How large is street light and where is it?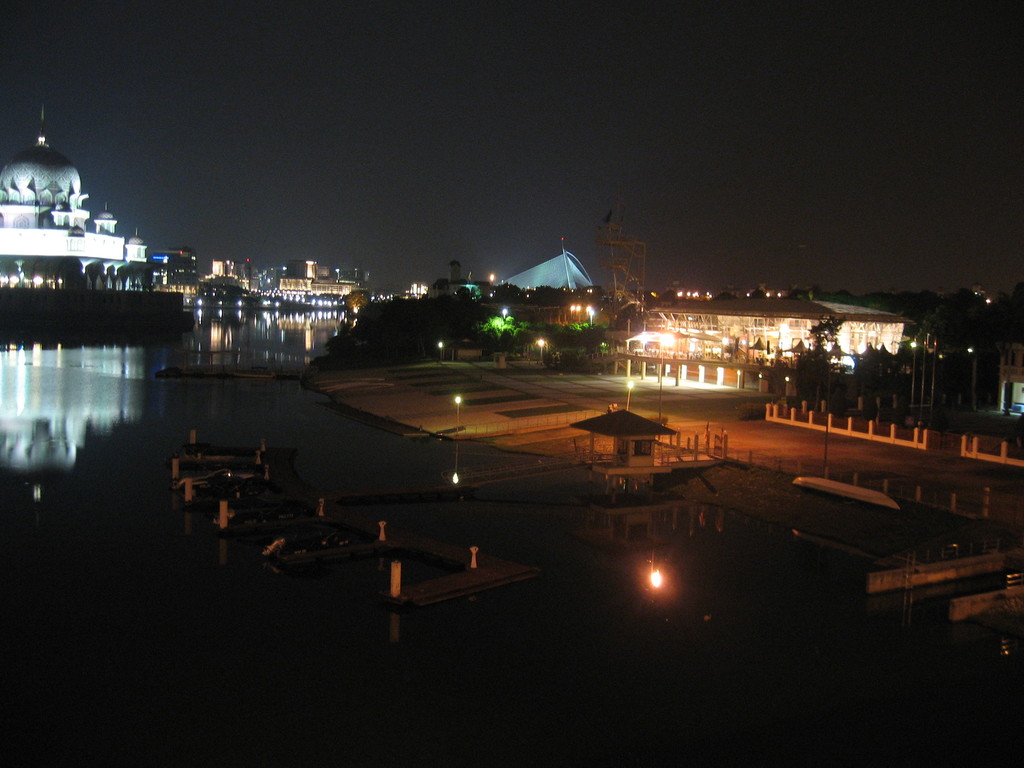
Bounding box: [433, 338, 444, 367].
